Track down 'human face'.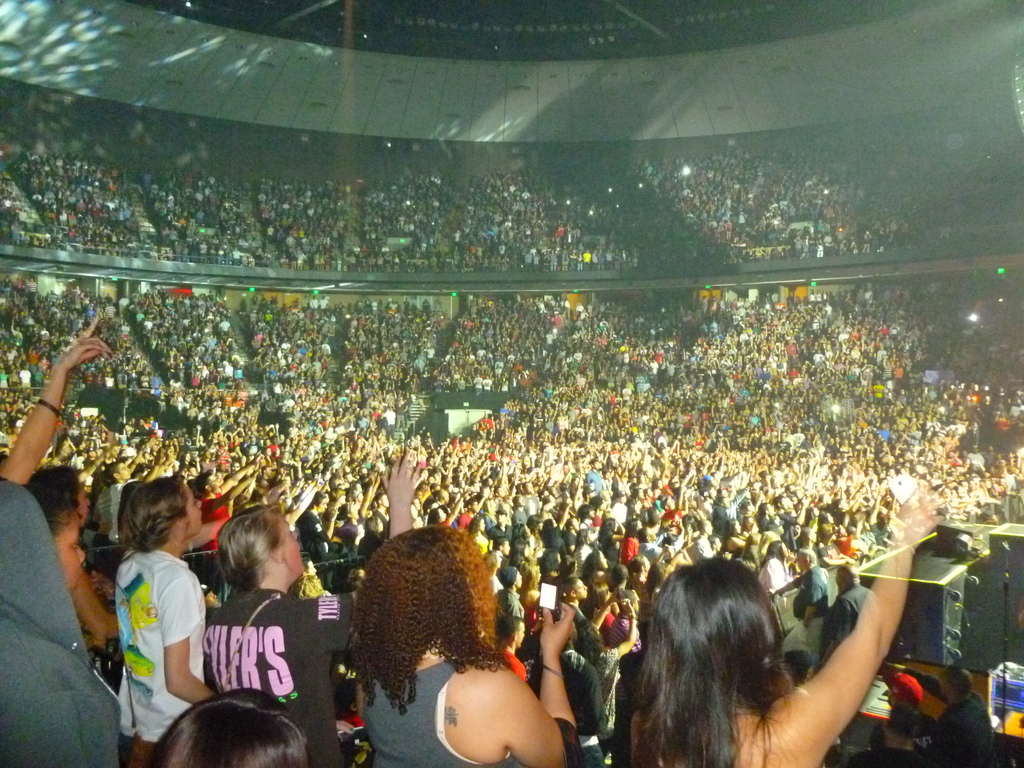
Tracked to bbox(267, 511, 305, 579).
